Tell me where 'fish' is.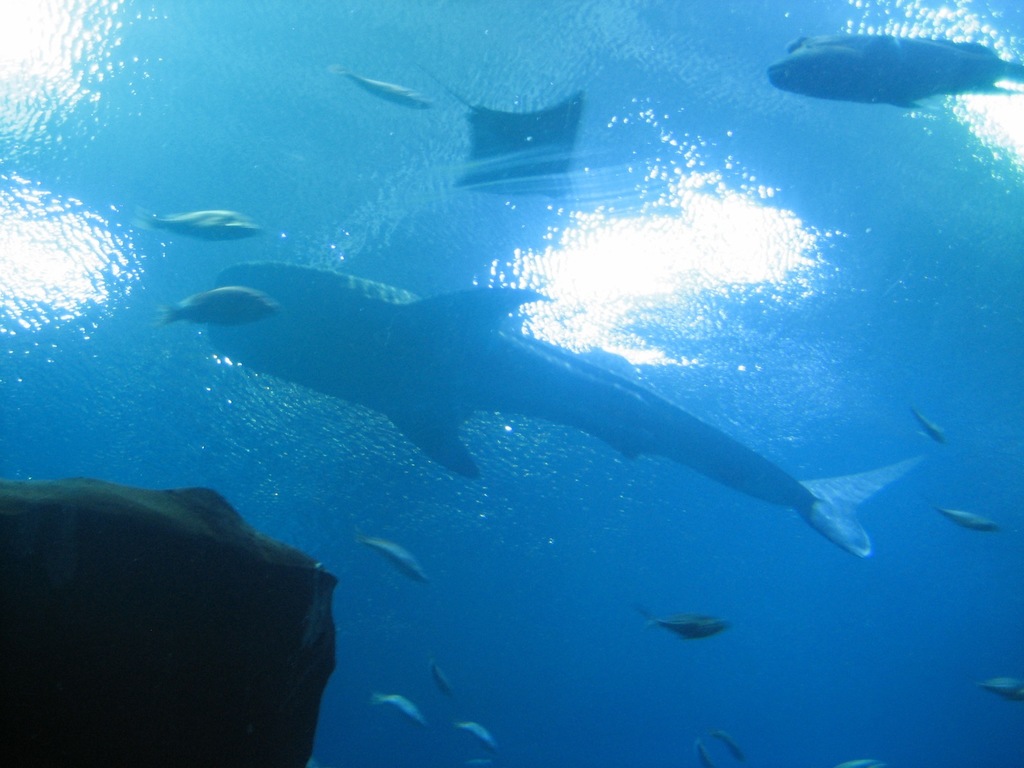
'fish' is at (165, 276, 277, 323).
